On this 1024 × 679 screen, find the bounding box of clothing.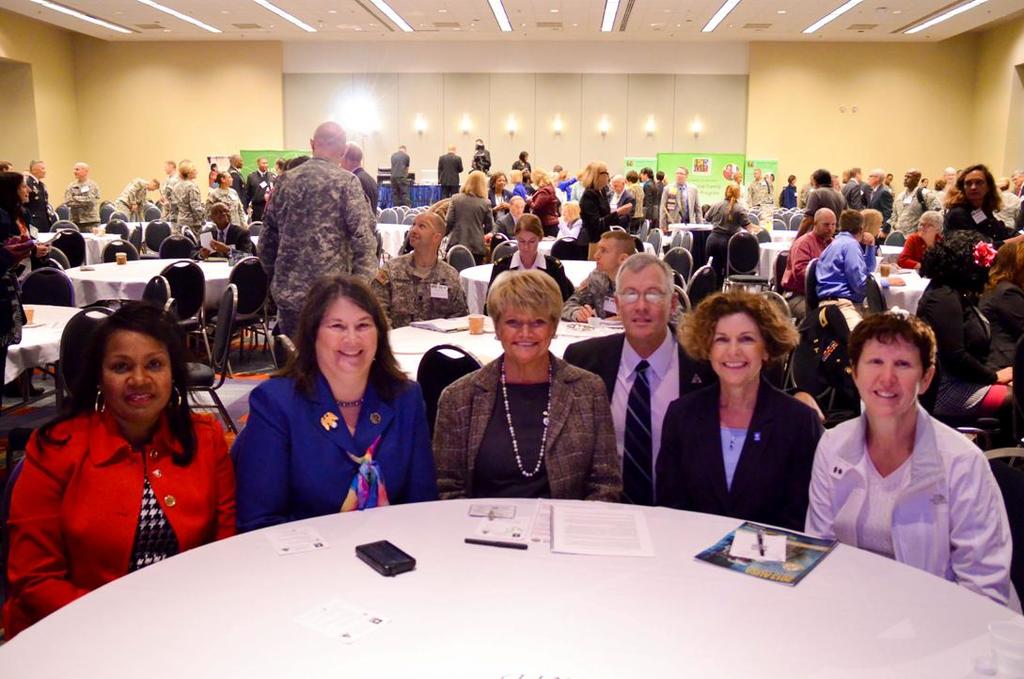
Bounding box: [903,227,960,269].
